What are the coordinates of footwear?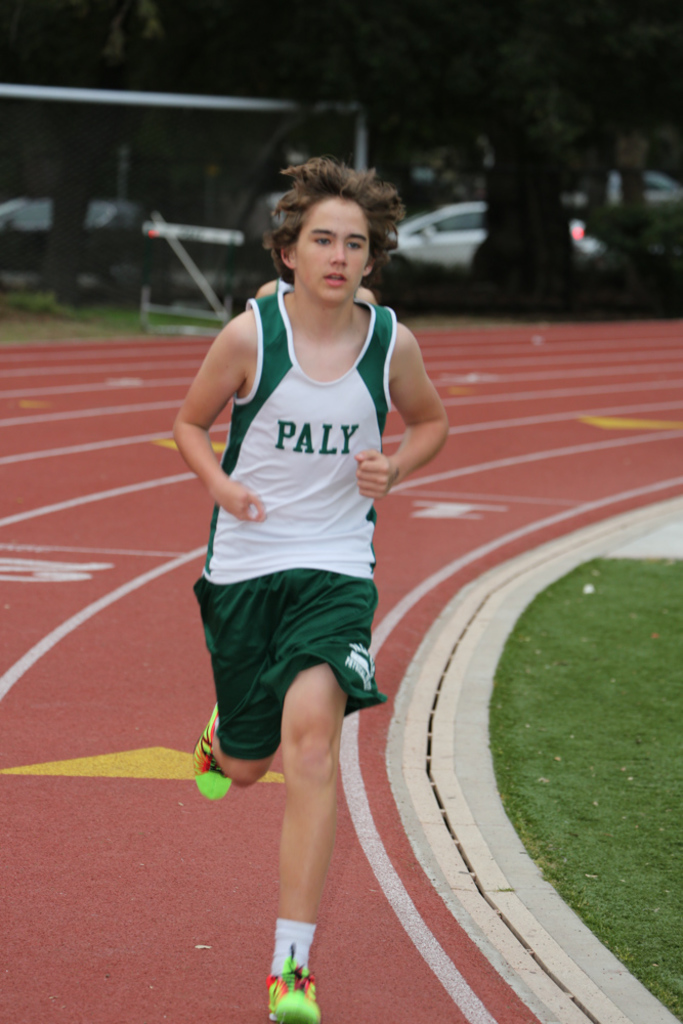
{"left": 188, "top": 700, "right": 231, "bottom": 805}.
